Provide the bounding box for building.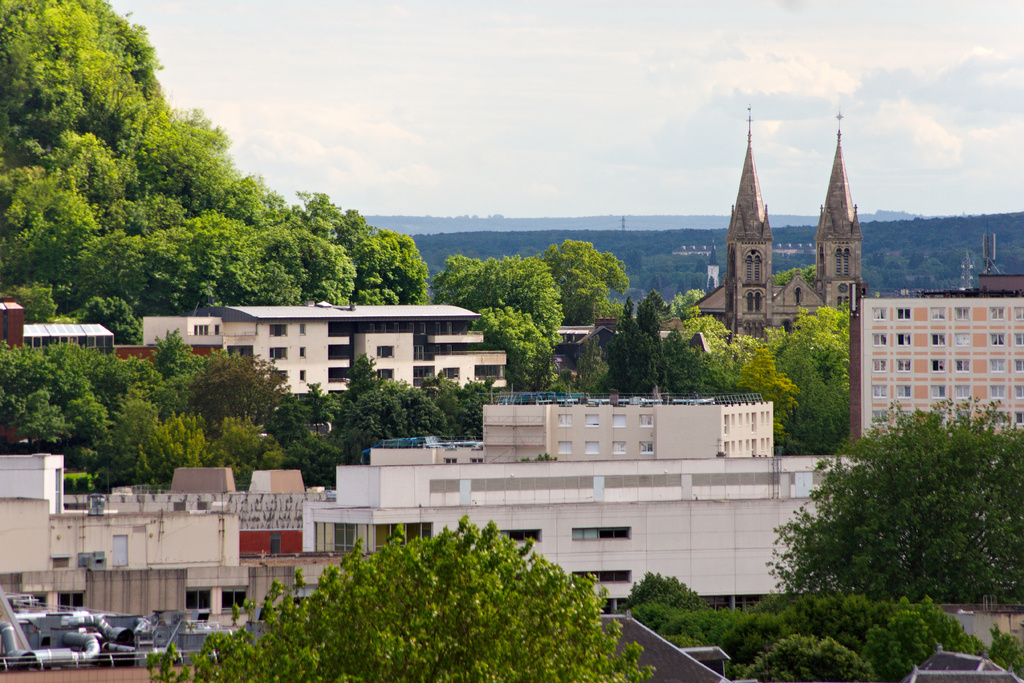
rect(686, 108, 868, 346).
